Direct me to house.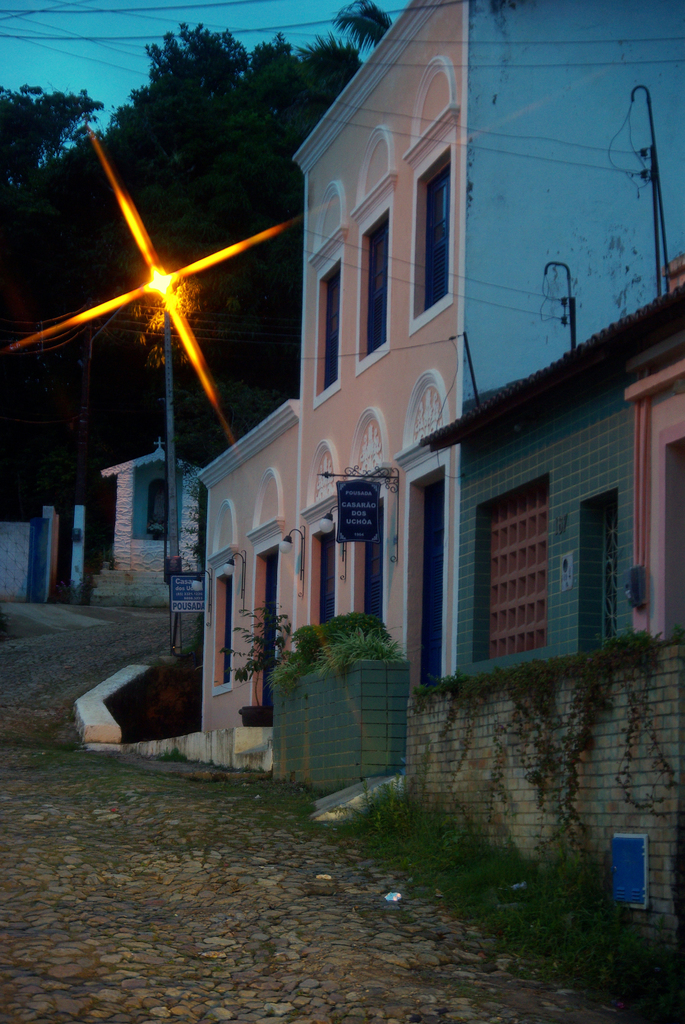
Direction: <bbox>397, 255, 684, 937</bbox>.
